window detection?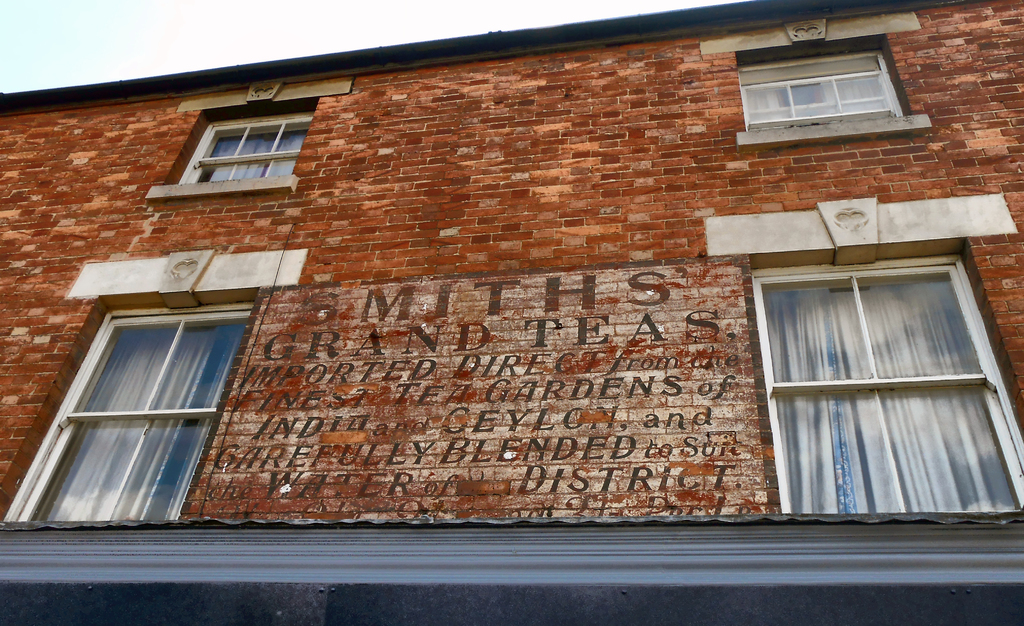
x1=729 y1=240 x2=1010 y2=403
